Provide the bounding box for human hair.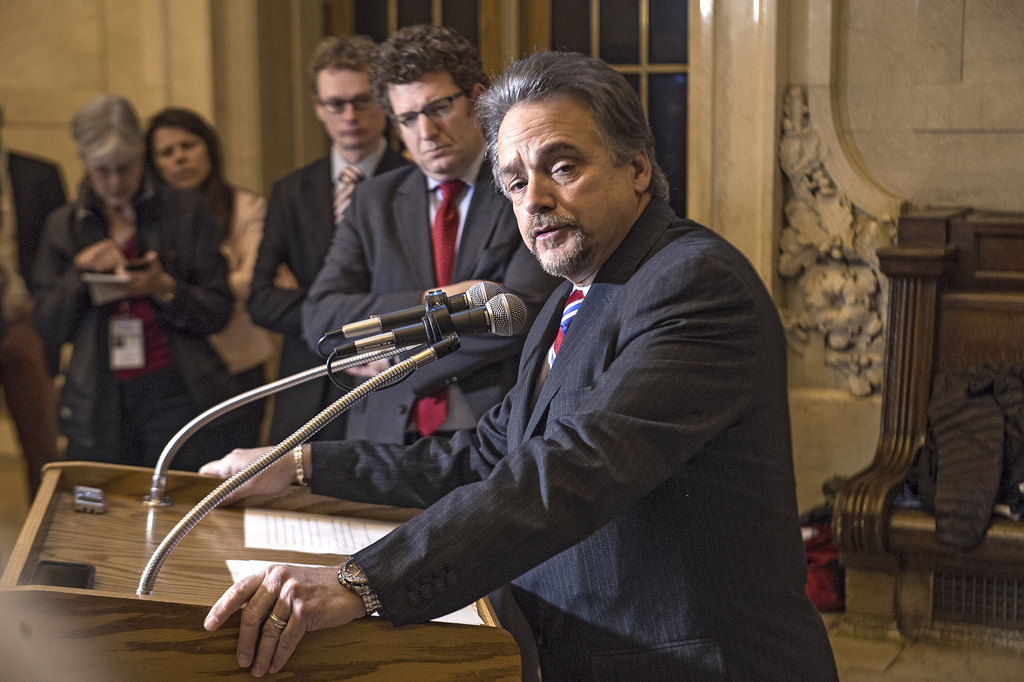
<box>143,110,220,183</box>.
